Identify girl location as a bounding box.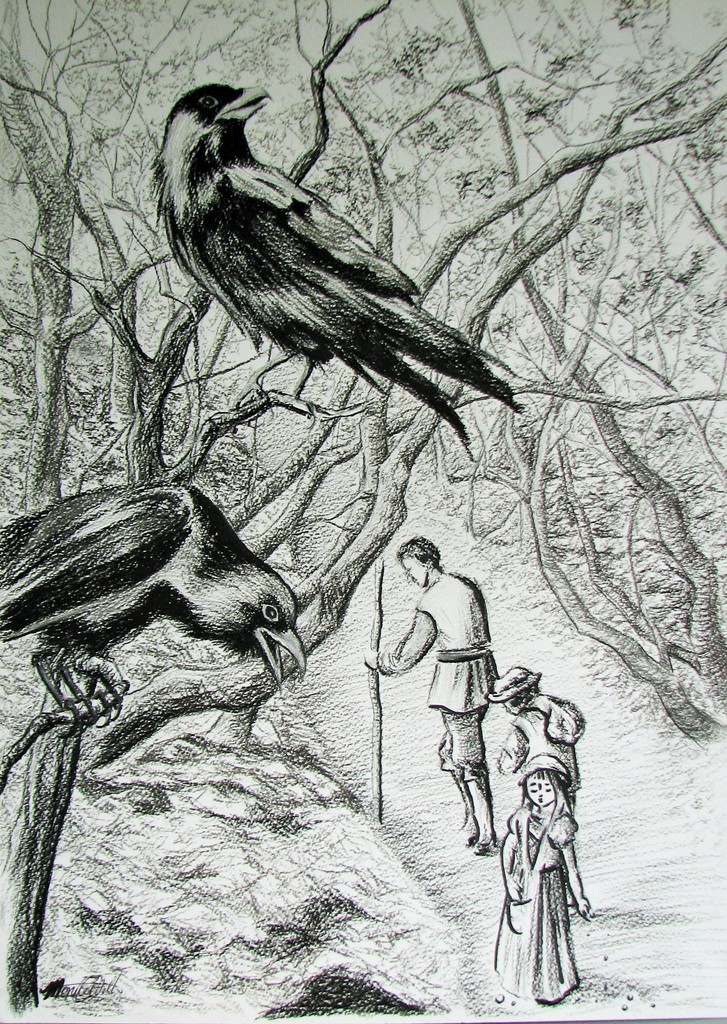
detection(490, 753, 590, 1003).
